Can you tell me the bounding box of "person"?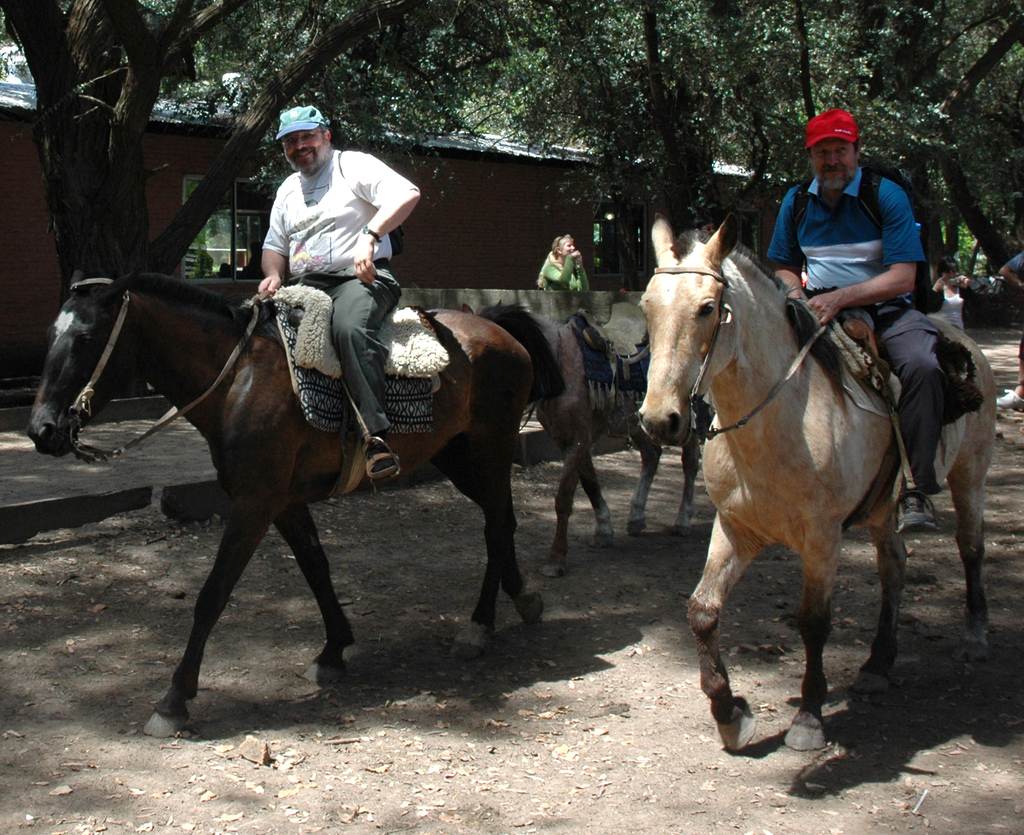
Rect(536, 227, 594, 300).
